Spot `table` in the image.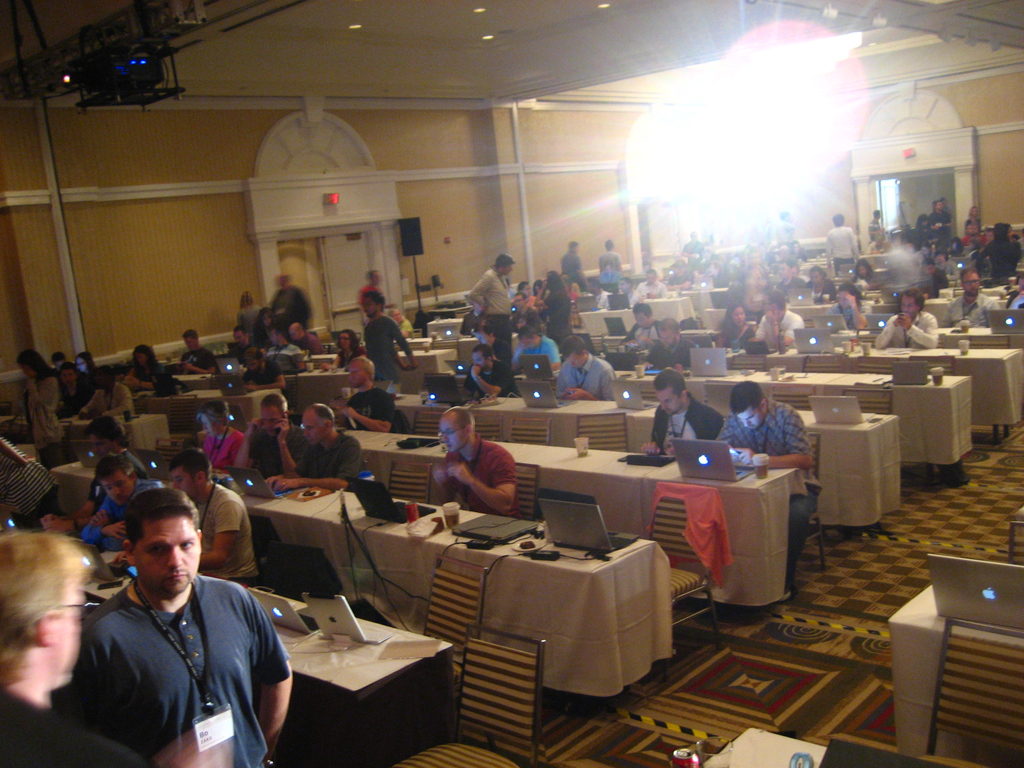
`table` found at pyautogui.locateOnScreen(118, 380, 285, 409).
